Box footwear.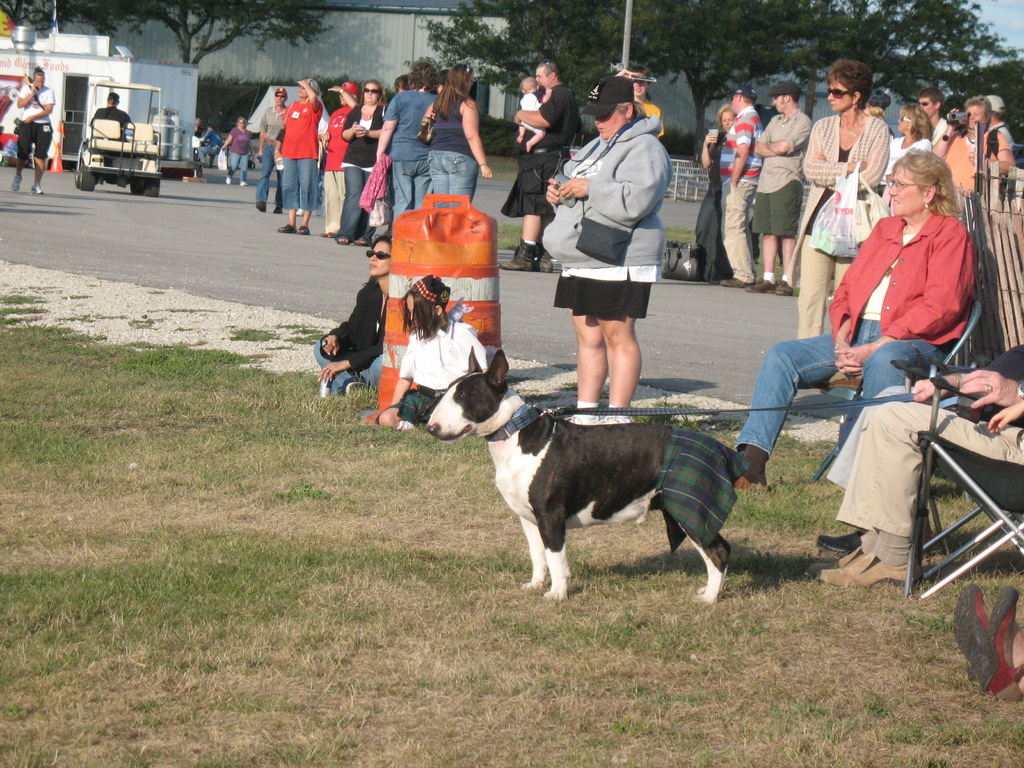
299/214/314/234.
